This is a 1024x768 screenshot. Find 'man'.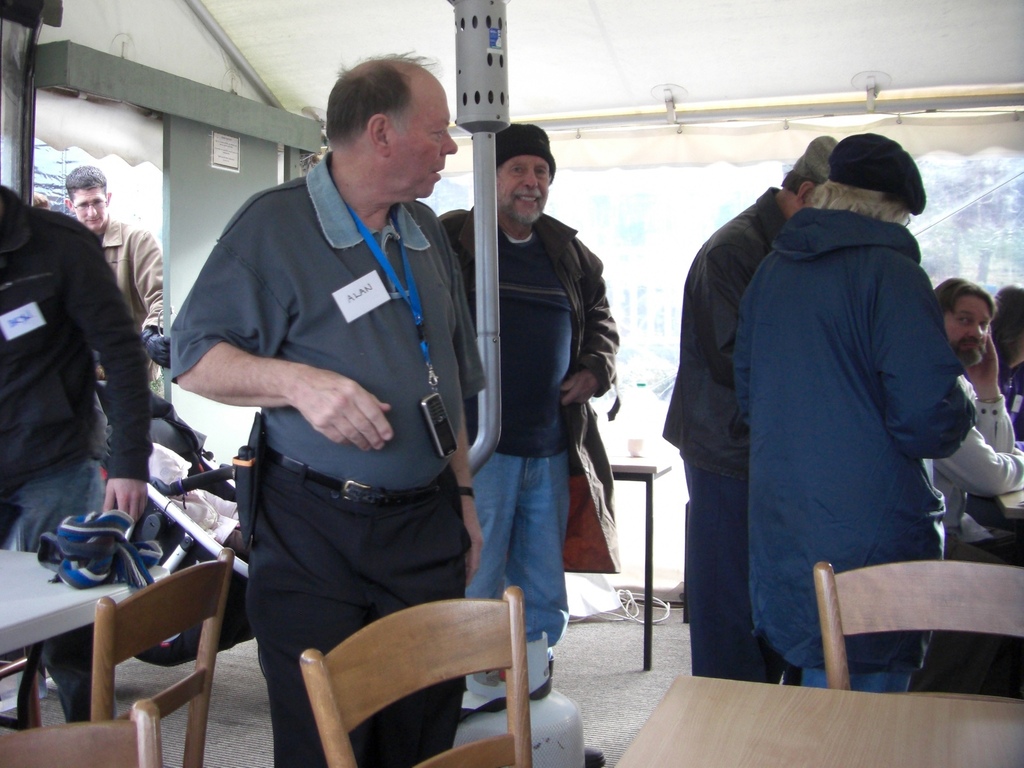
Bounding box: <region>59, 159, 166, 467</region>.
